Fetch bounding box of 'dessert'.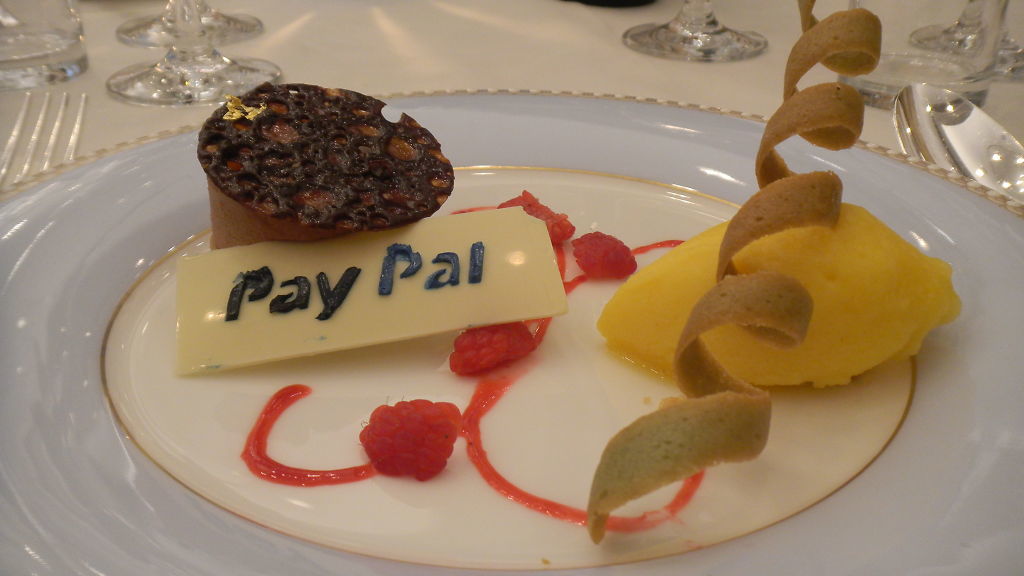
Bbox: bbox(187, 84, 443, 230).
